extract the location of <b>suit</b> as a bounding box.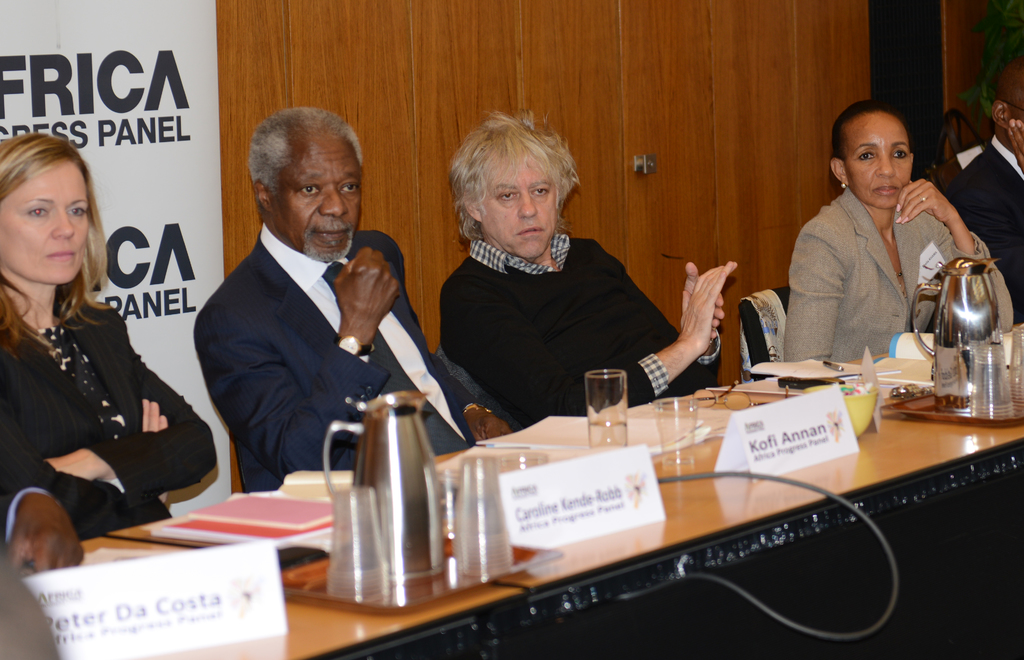
950:142:1023:326.
